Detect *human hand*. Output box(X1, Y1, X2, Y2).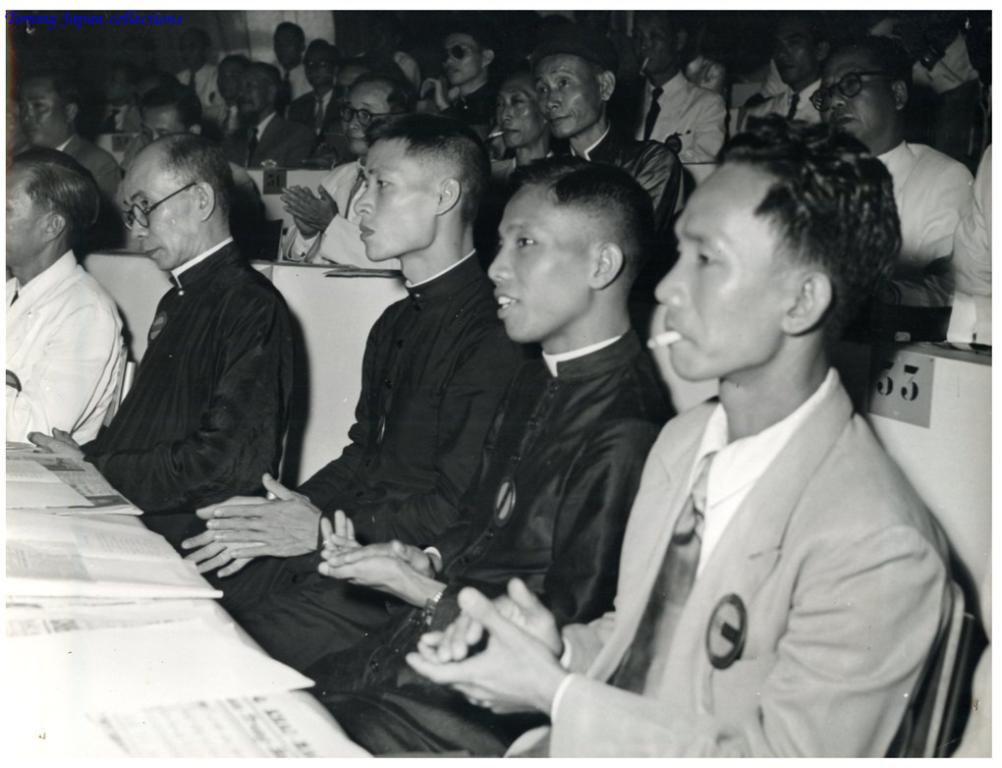
box(320, 528, 431, 569).
